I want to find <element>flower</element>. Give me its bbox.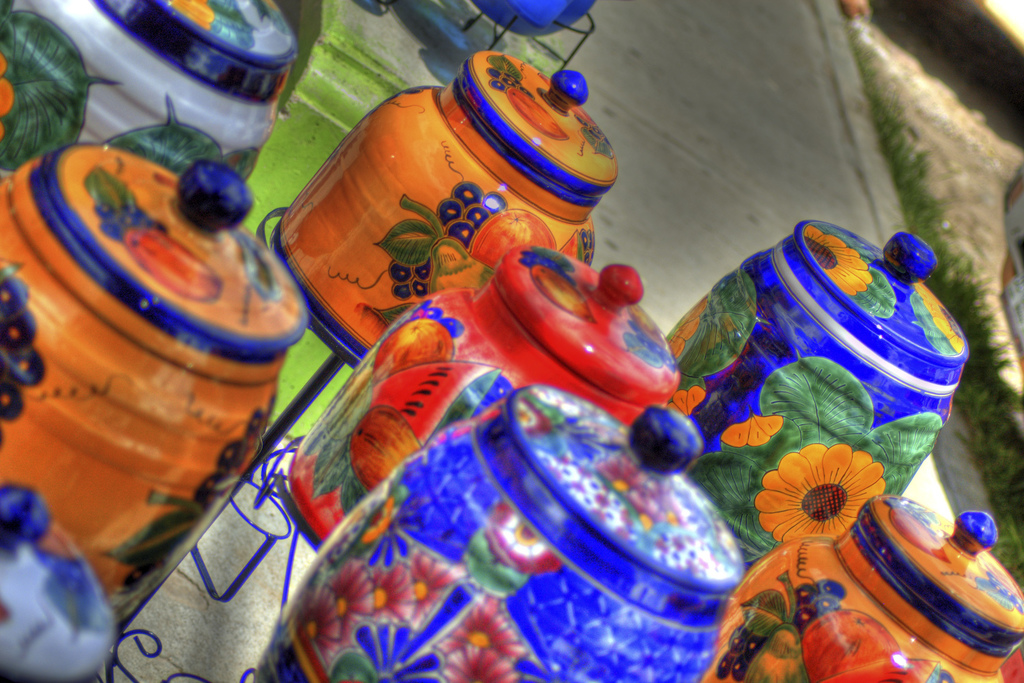
361,499,416,568.
